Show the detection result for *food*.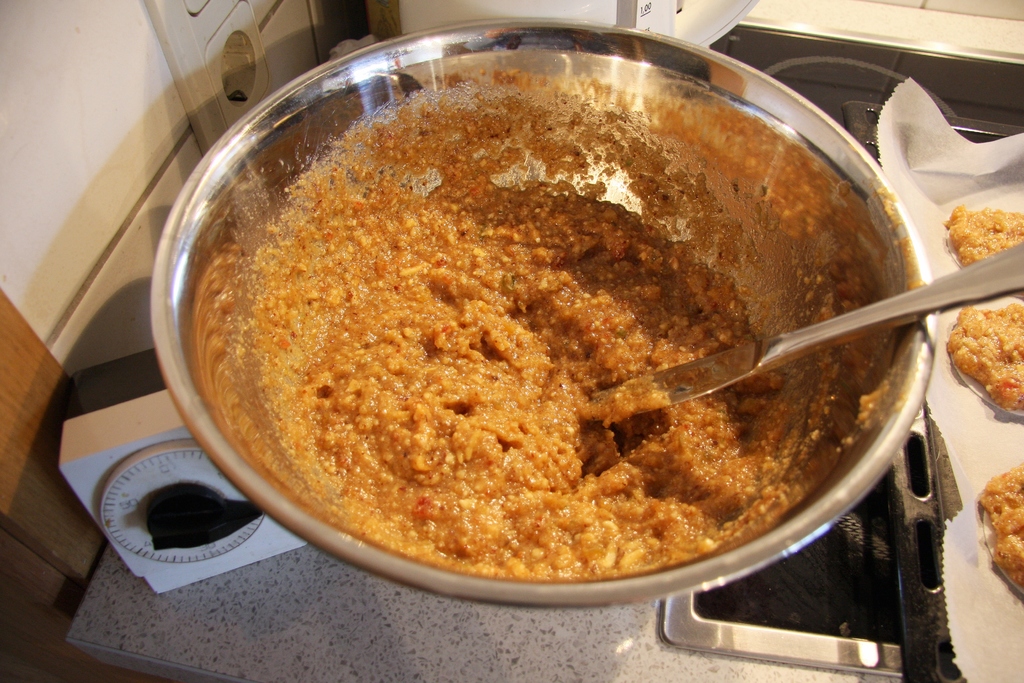
detection(945, 205, 1023, 271).
